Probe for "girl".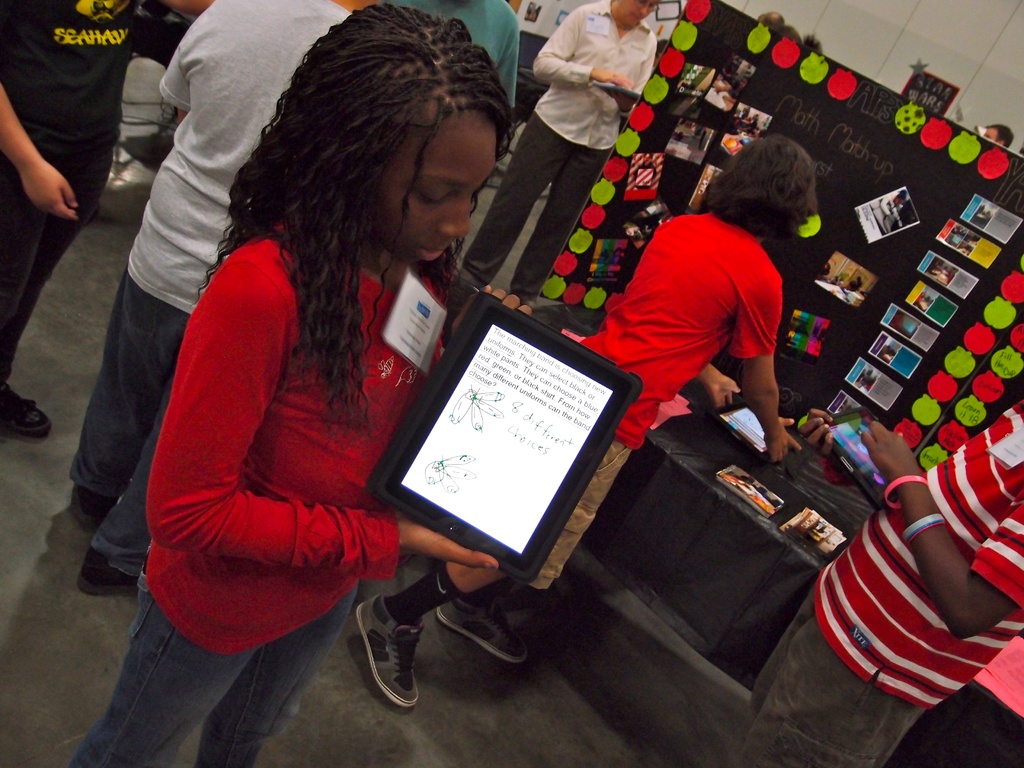
Probe result: 356 127 809 707.
